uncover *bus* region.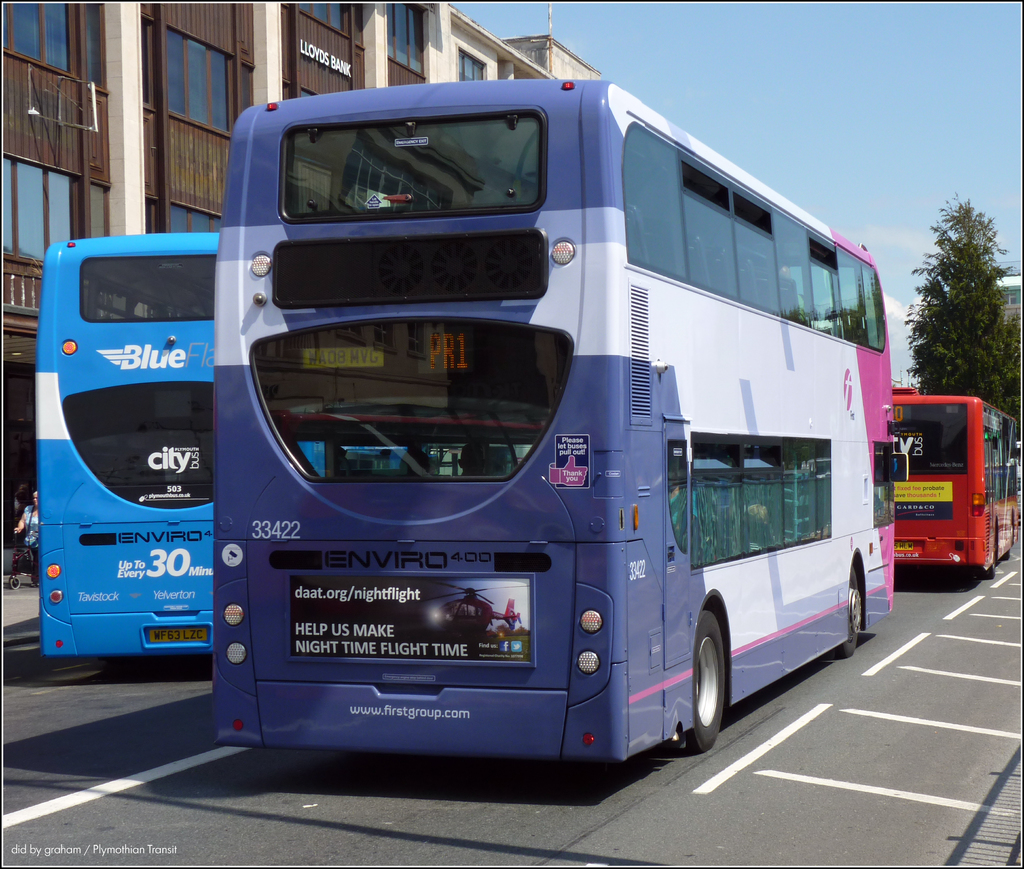
Uncovered: rect(38, 233, 536, 658).
